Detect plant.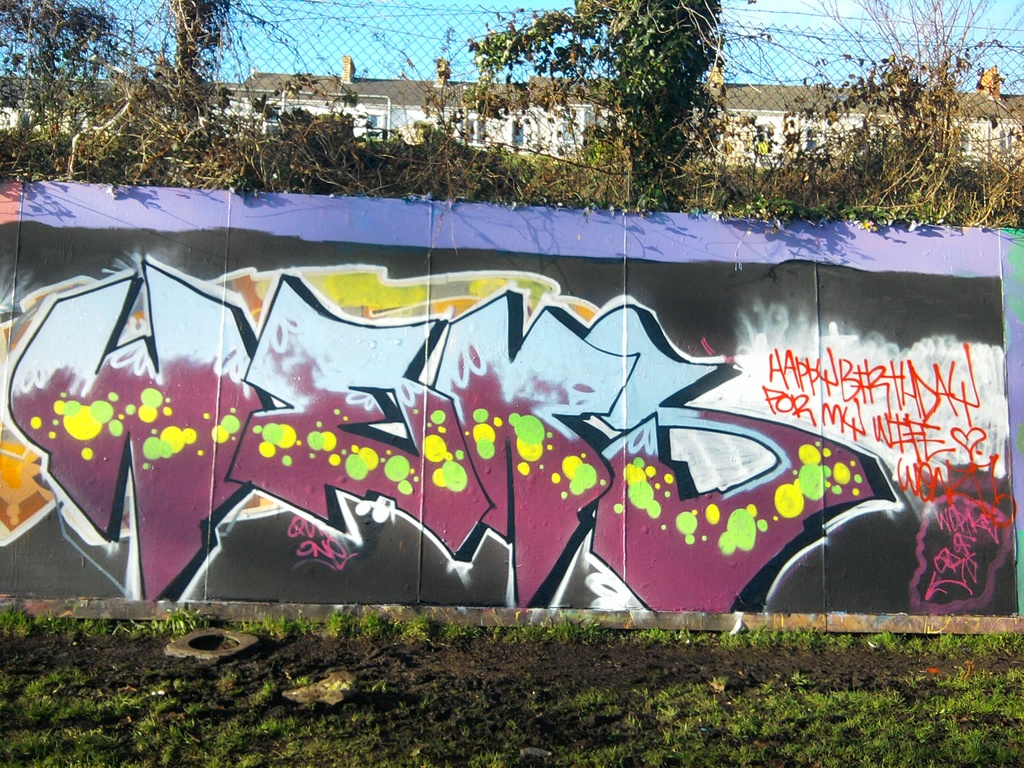
Detected at <box>361,605,381,638</box>.
